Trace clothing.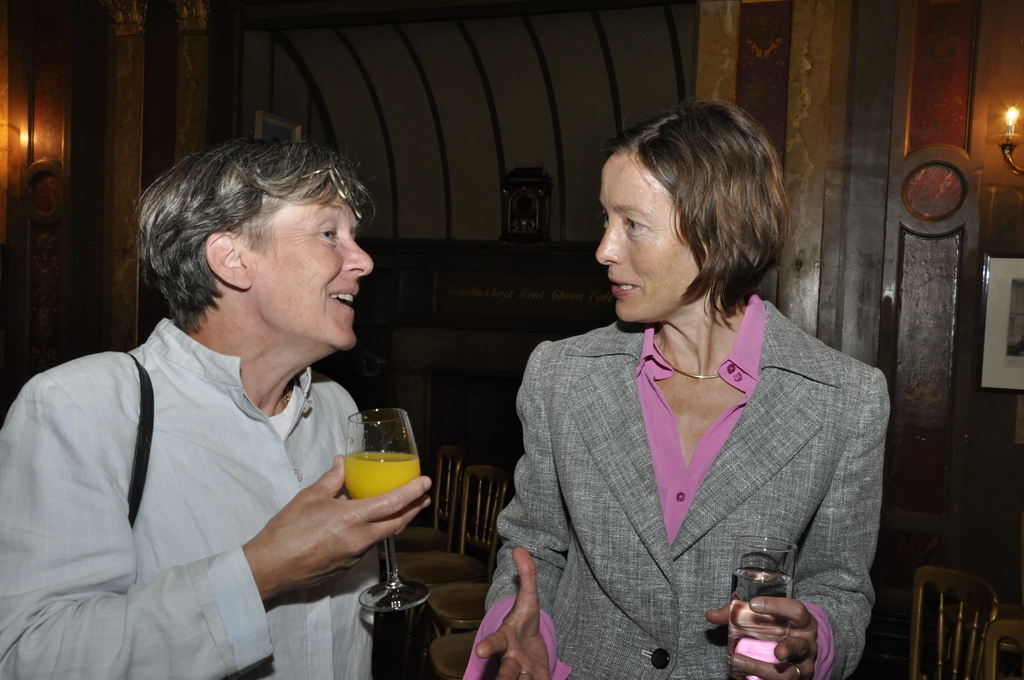
Traced to box=[506, 279, 893, 669].
